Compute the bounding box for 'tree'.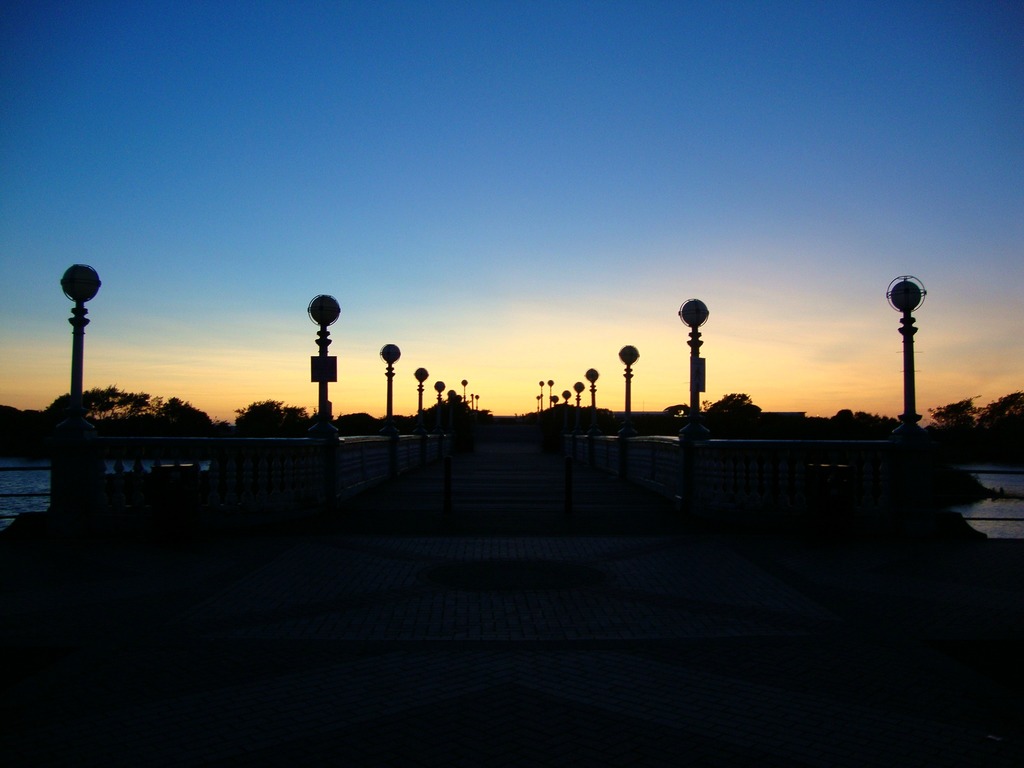
106 391 147 422.
